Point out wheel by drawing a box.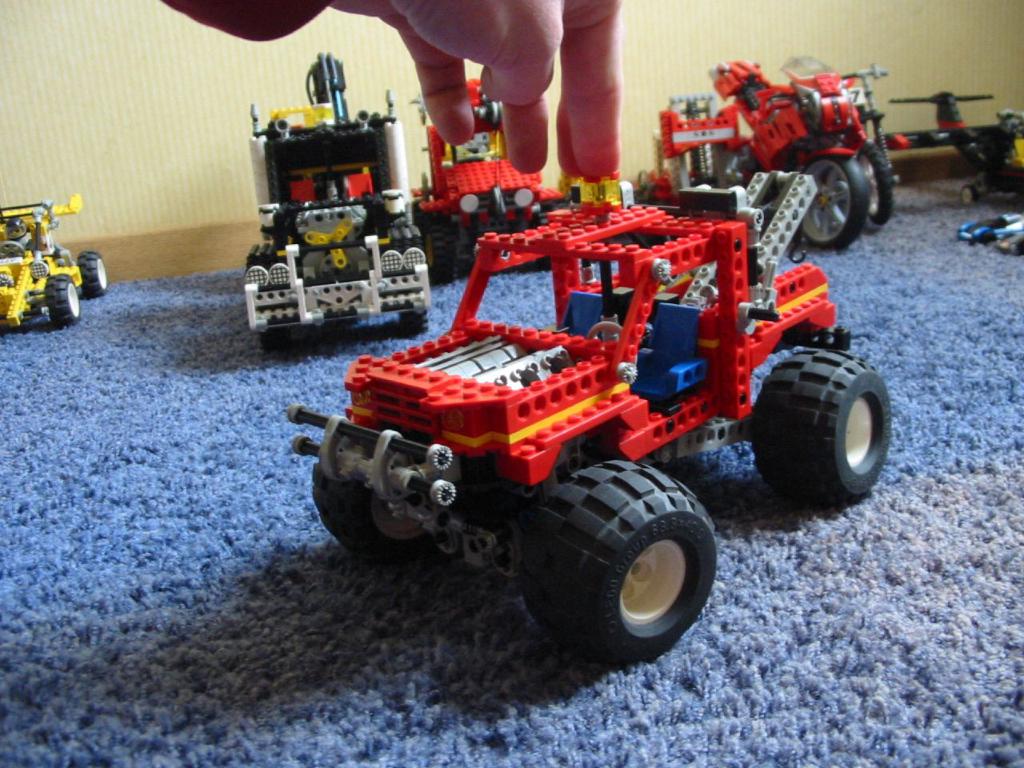
[left=798, top=152, right=870, bottom=248].
